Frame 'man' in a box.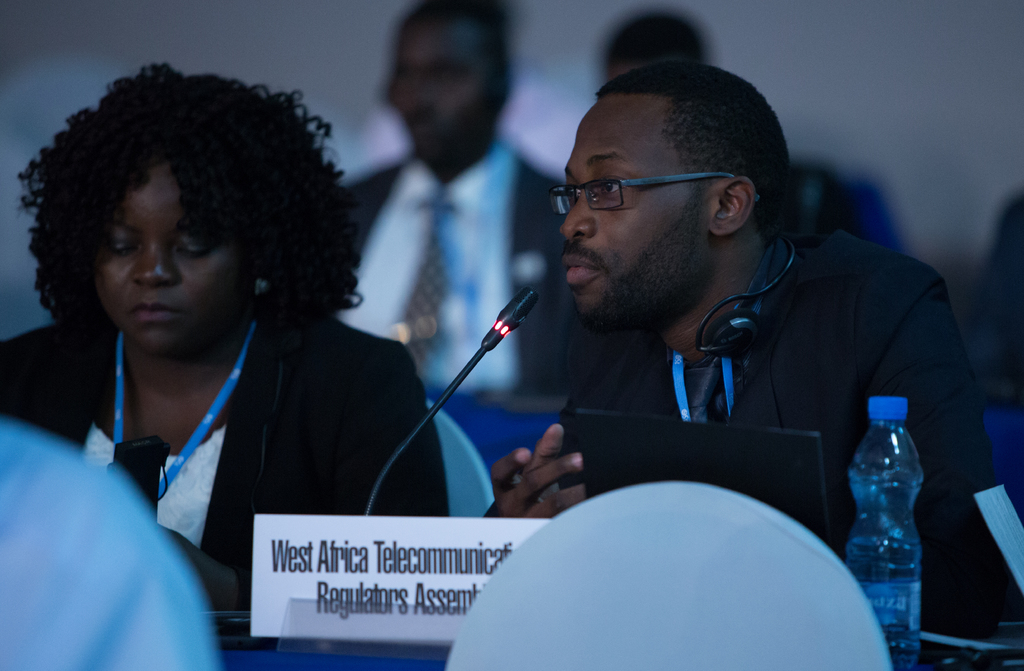
x1=335, y1=0, x2=586, y2=405.
